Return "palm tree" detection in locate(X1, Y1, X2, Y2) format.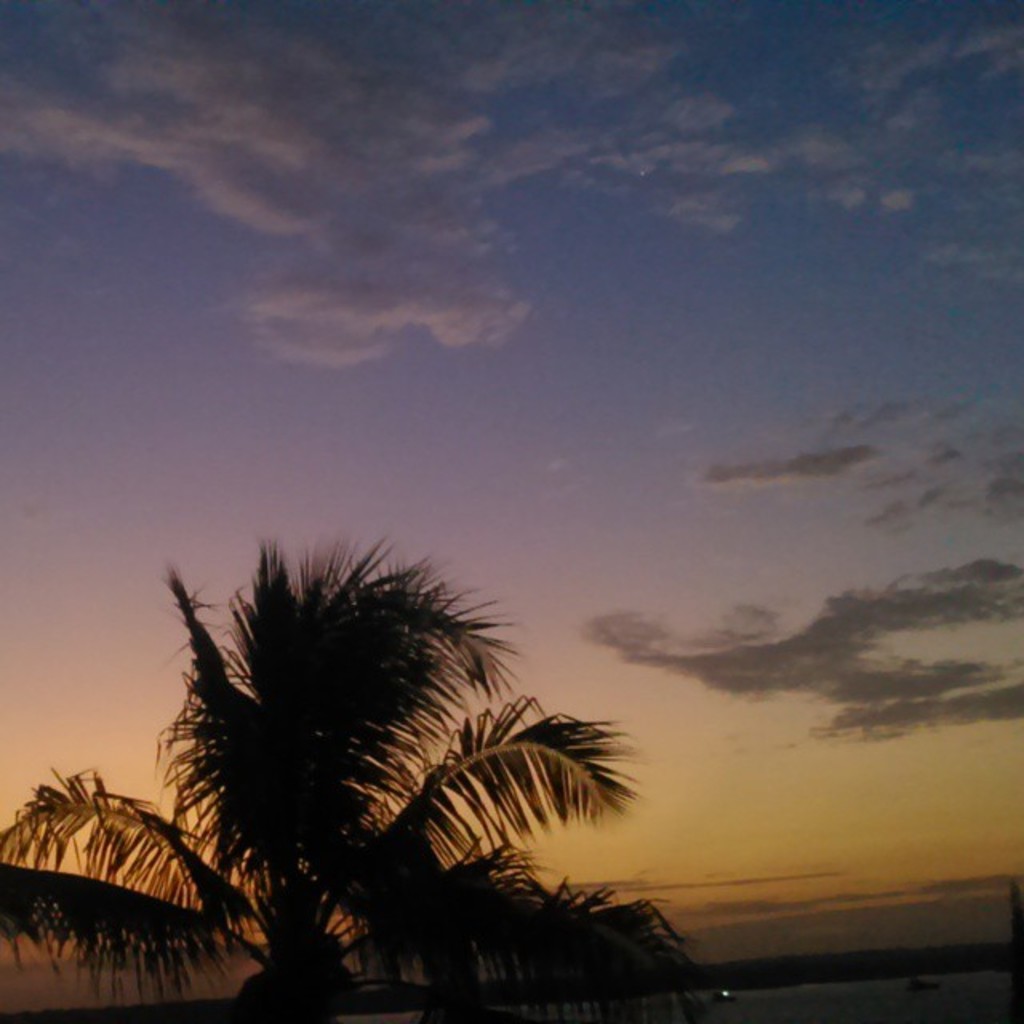
locate(374, 808, 616, 955).
